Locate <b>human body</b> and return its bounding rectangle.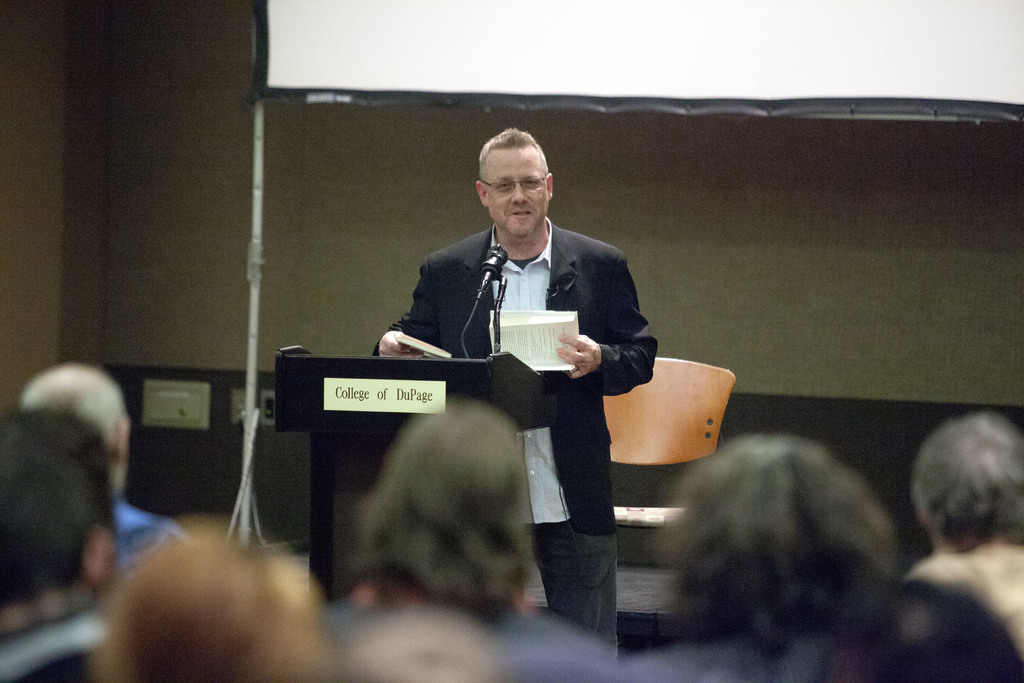
l=364, t=122, r=660, b=666.
